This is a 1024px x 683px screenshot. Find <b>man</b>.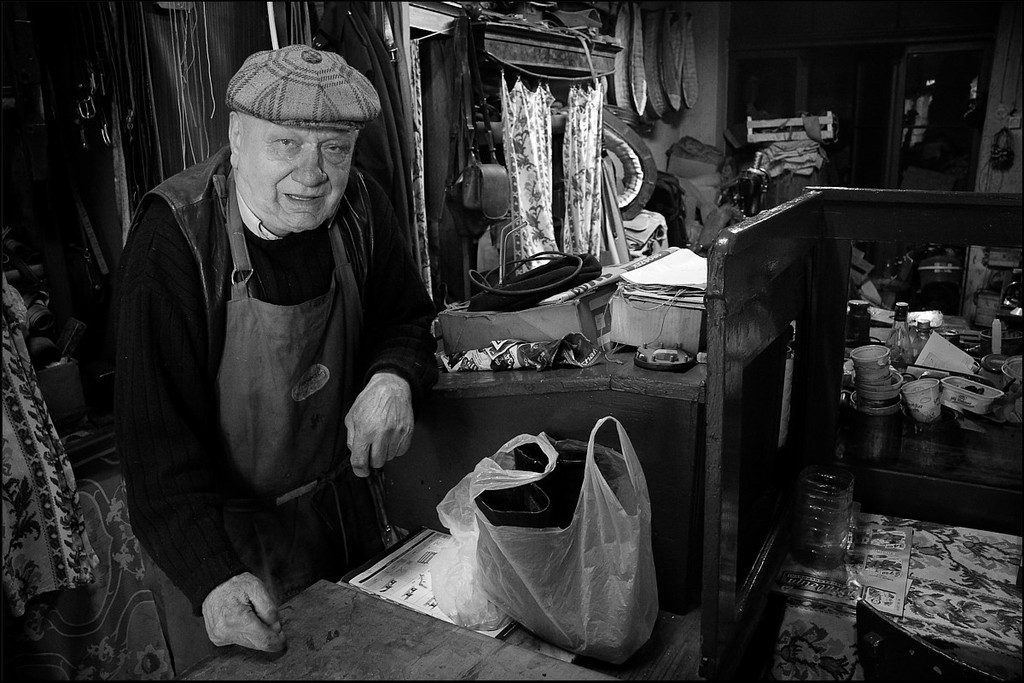
Bounding box: 102,37,463,645.
